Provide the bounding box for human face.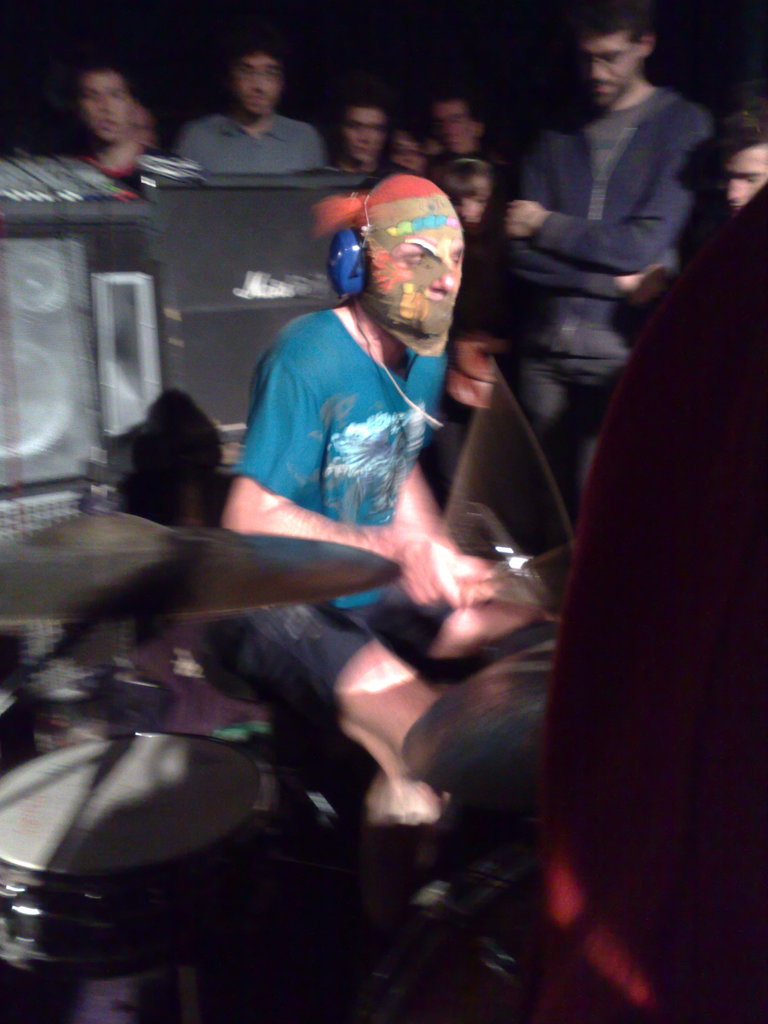
<region>343, 102, 388, 159</region>.
